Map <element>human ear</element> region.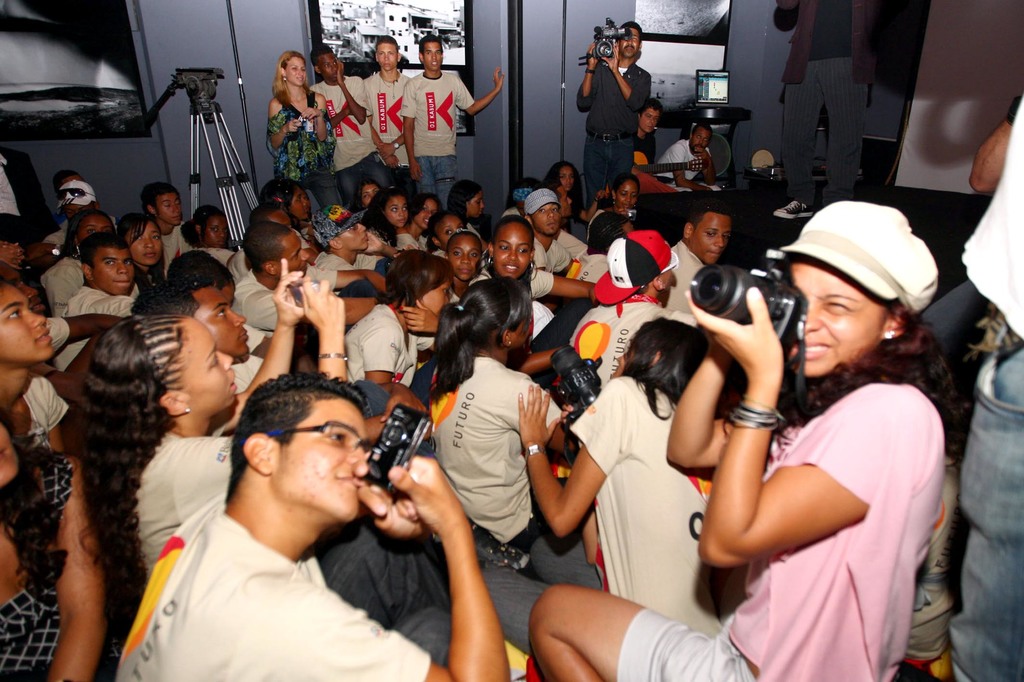
Mapped to bbox=[157, 392, 191, 415].
